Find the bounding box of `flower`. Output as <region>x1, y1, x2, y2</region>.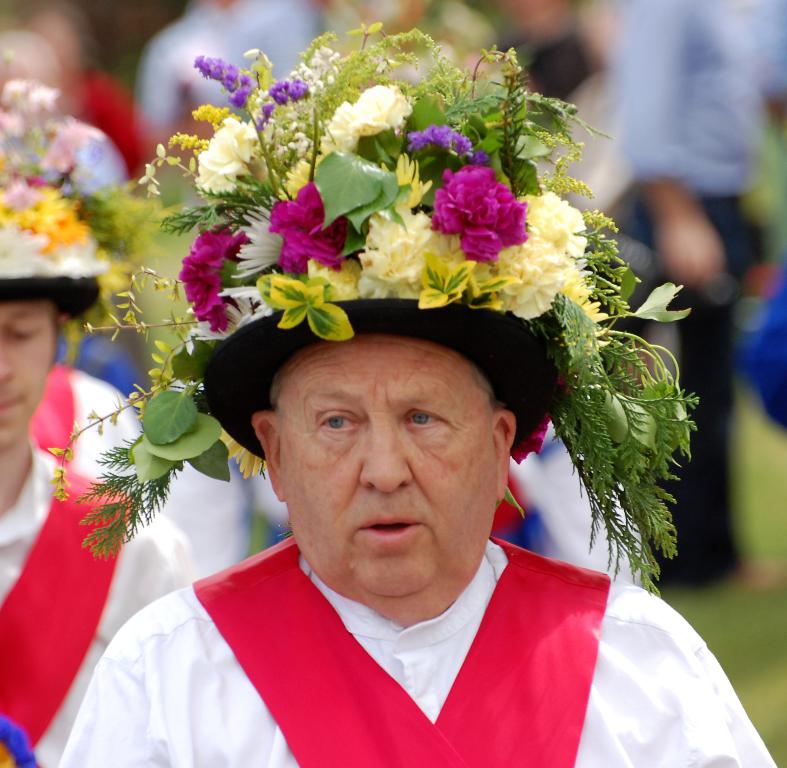
<region>403, 123, 480, 160</region>.
